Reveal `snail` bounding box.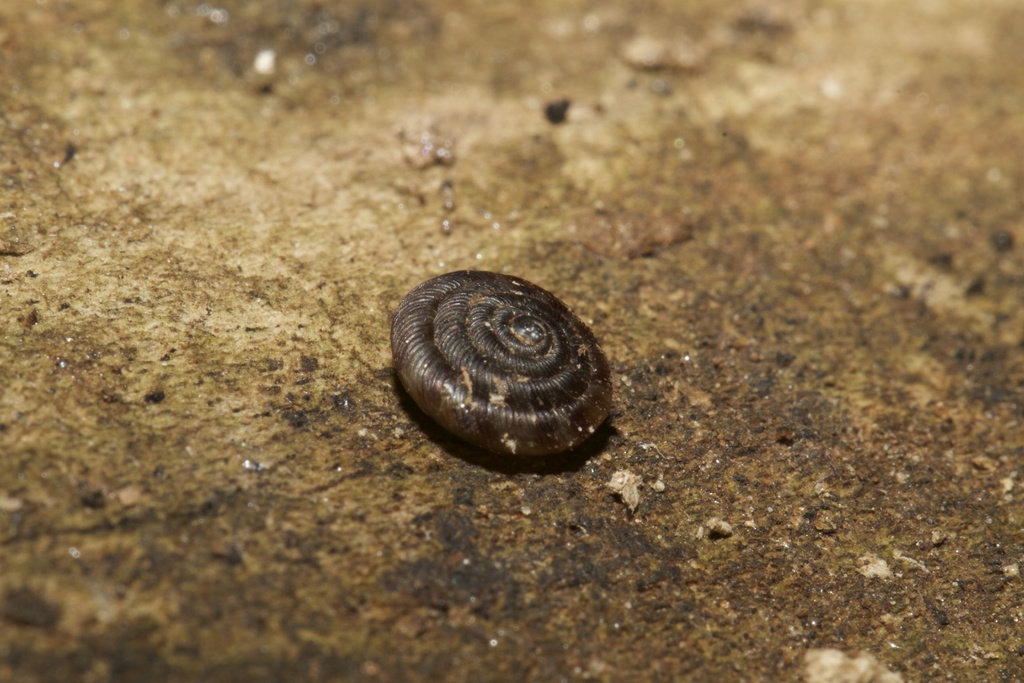
Revealed: {"x1": 385, "y1": 267, "x2": 623, "y2": 459}.
